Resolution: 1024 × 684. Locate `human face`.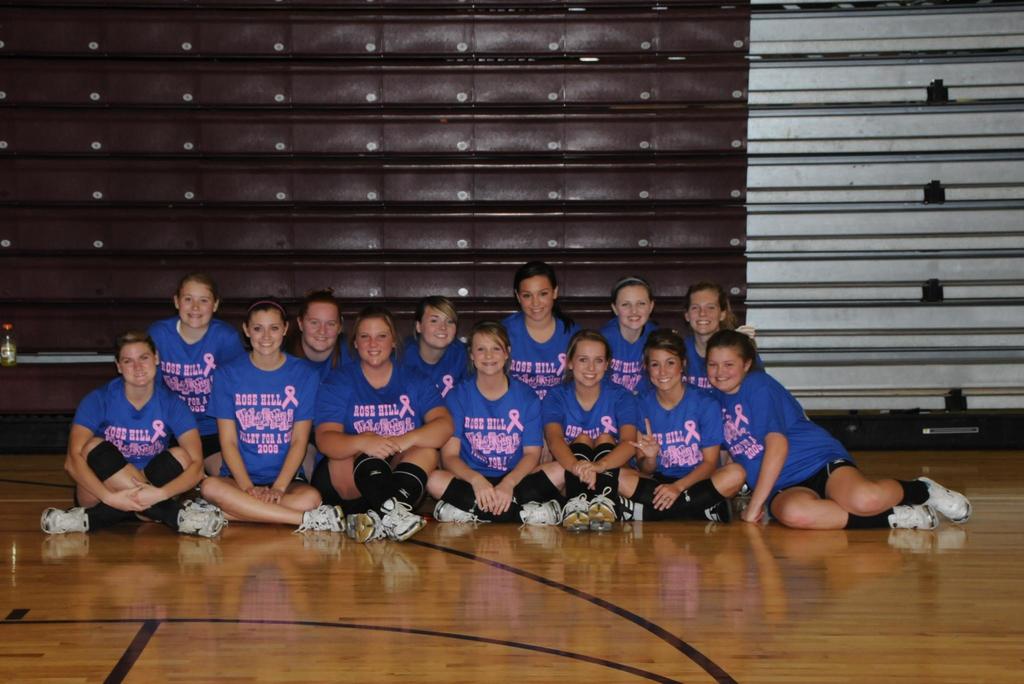
(475,338,504,379).
